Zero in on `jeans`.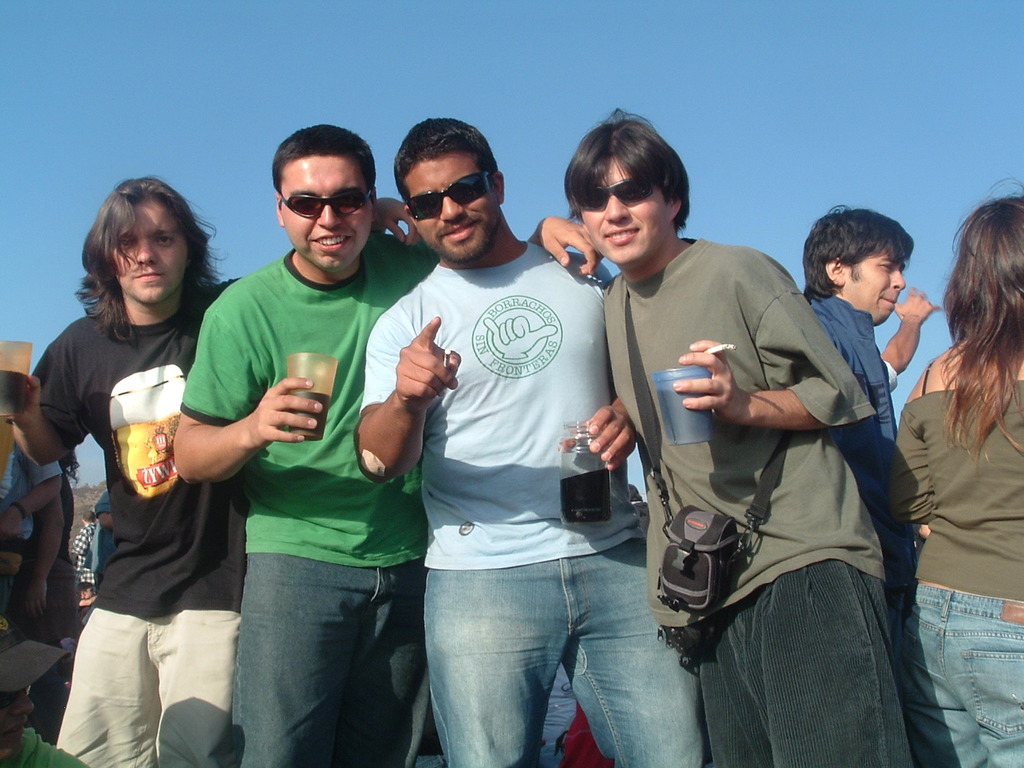
Zeroed in: l=900, t=567, r=1023, b=767.
